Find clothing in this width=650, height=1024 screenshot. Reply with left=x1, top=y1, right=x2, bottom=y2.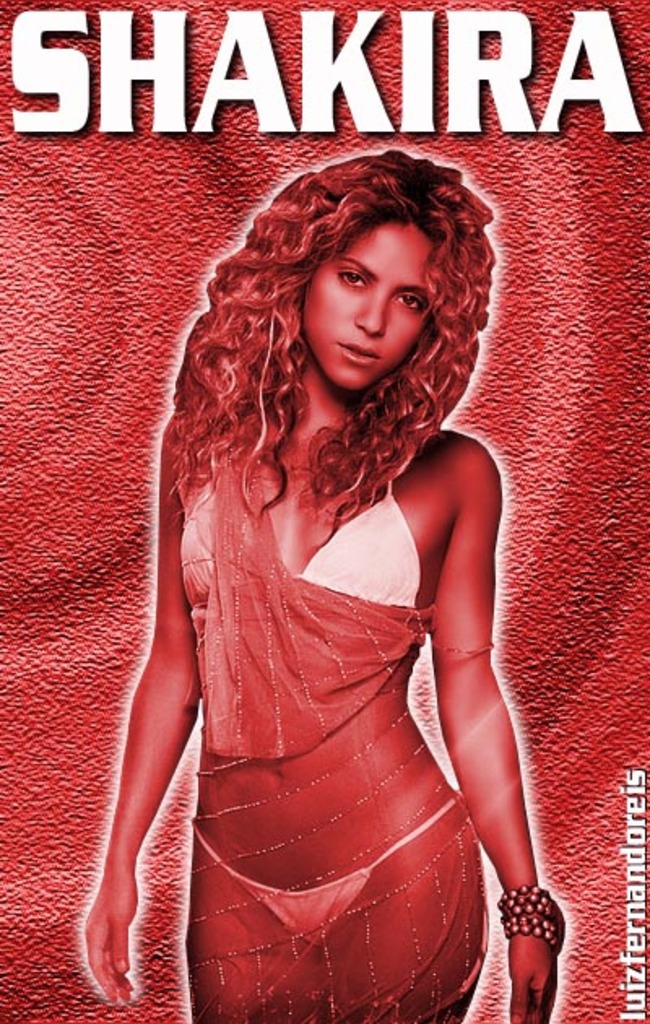
left=190, top=790, right=465, bottom=951.
